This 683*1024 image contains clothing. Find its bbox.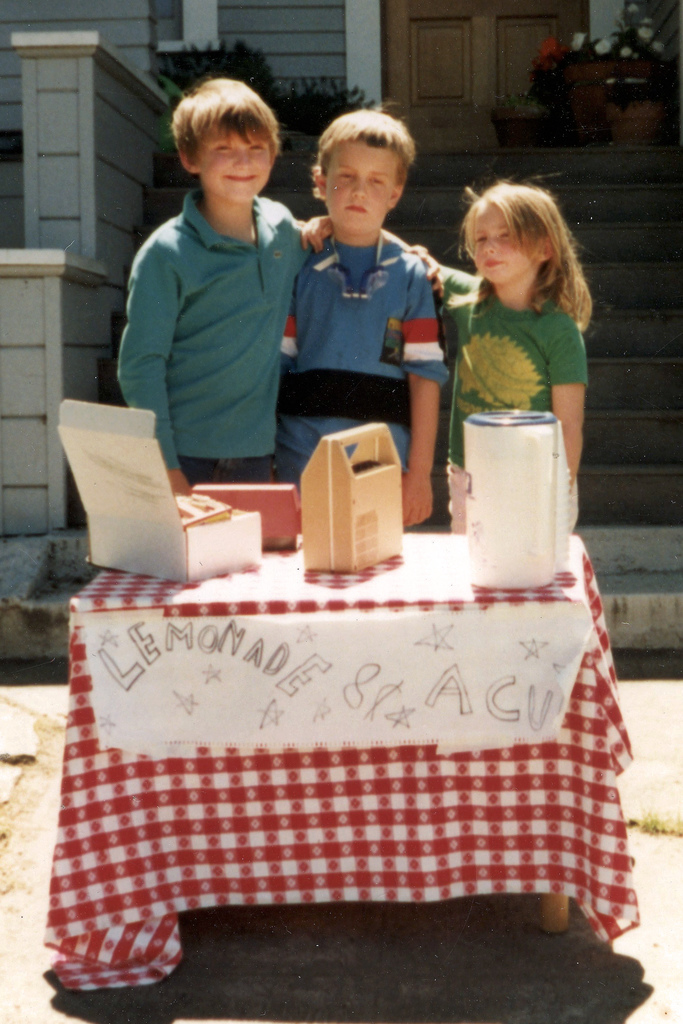
(113, 74, 306, 509).
